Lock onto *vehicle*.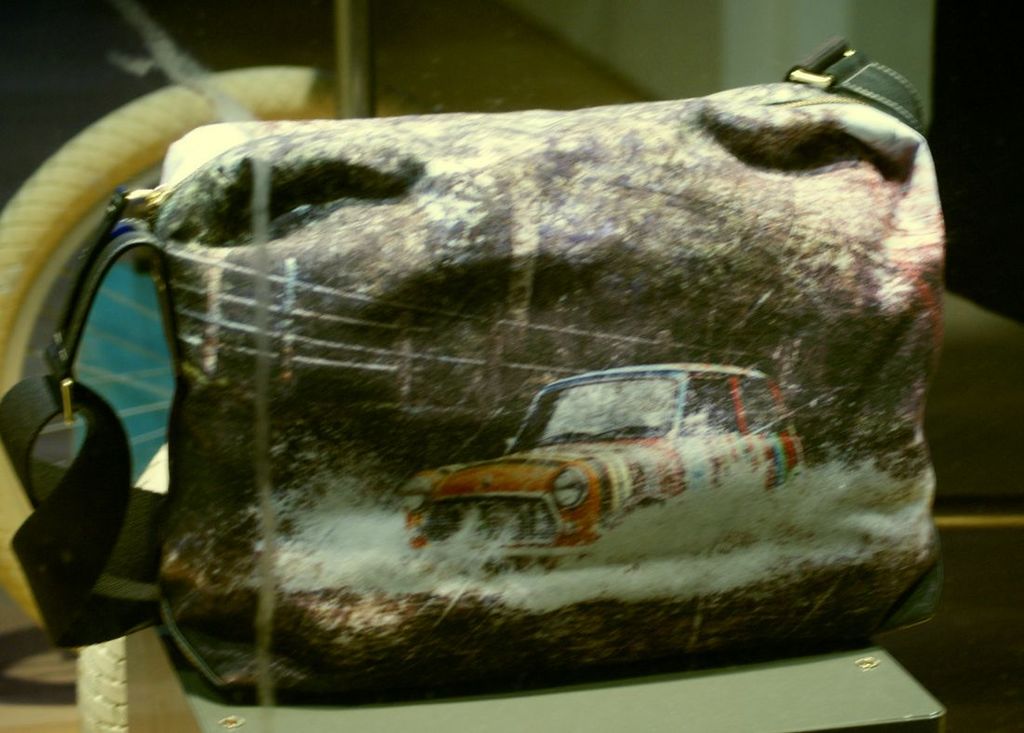
Locked: detection(399, 360, 802, 565).
